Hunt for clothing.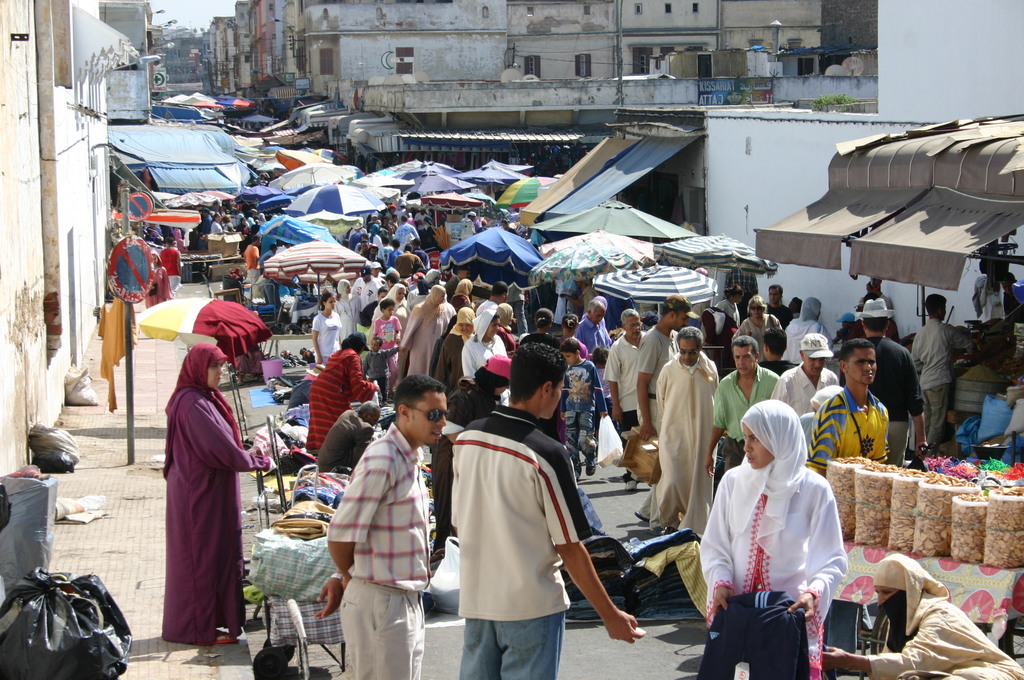
Hunted down at select_region(309, 344, 376, 455).
